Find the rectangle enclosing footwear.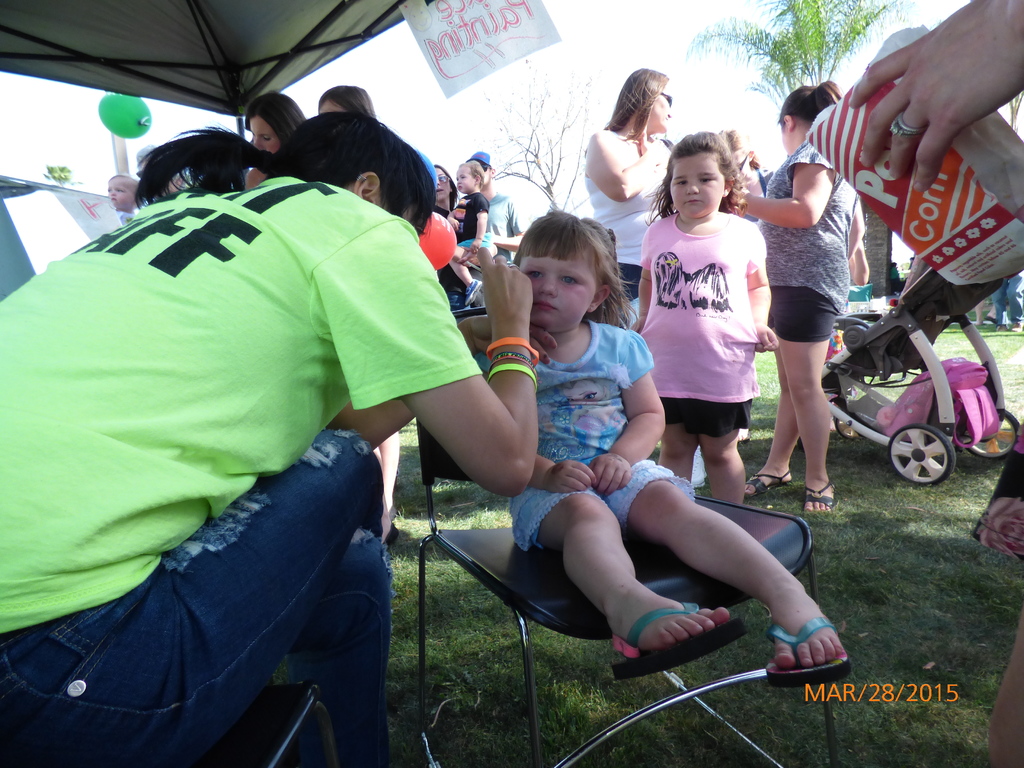
x1=464 y1=278 x2=483 y2=307.
